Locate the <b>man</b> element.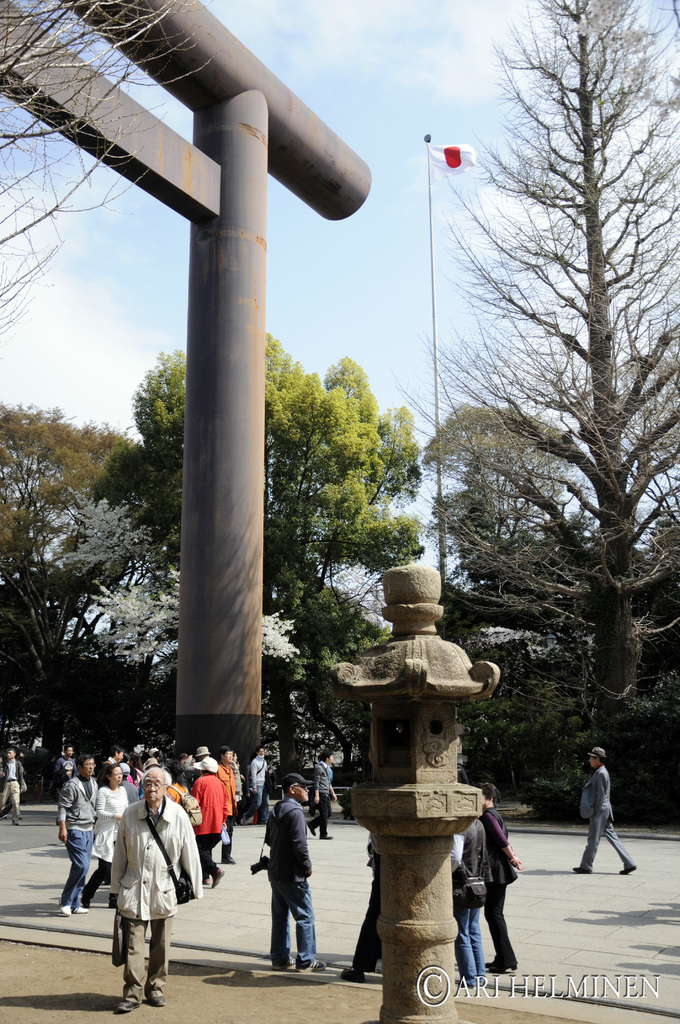
Element bbox: 309,750,340,838.
